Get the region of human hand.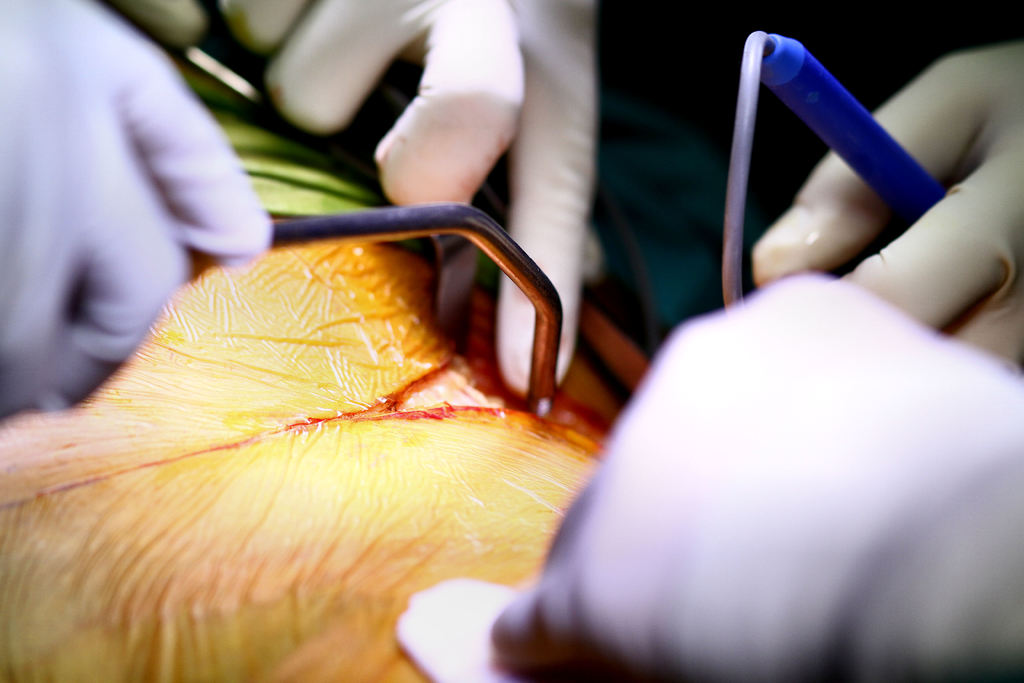
104 0 601 404.
